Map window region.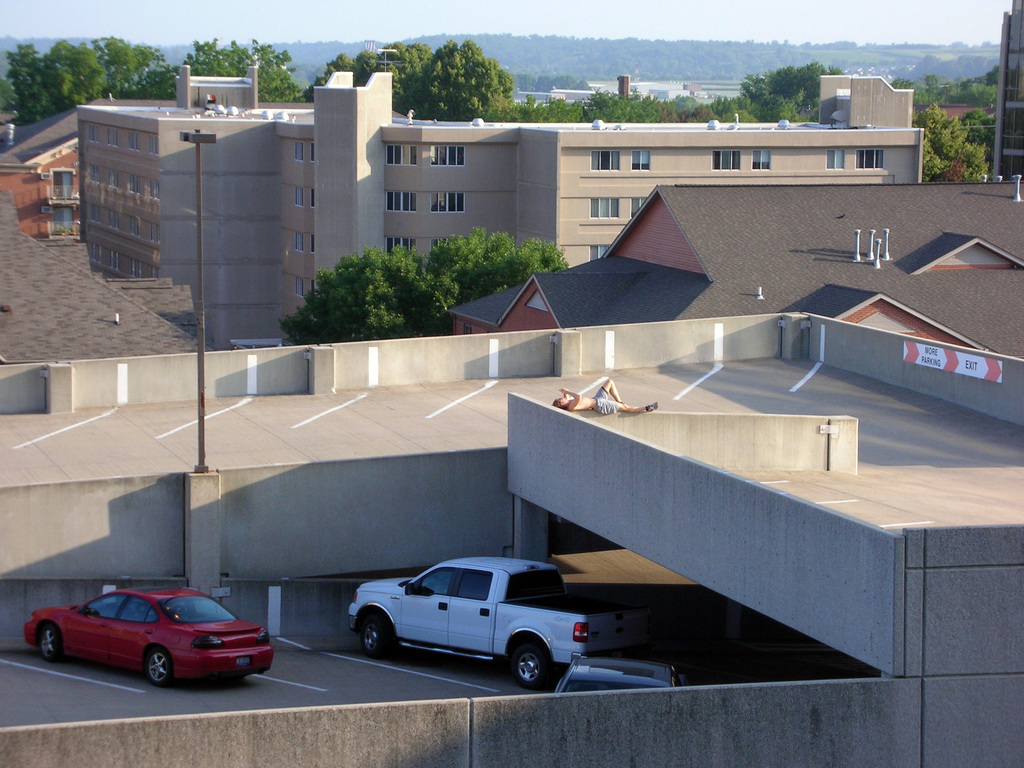
Mapped to [854, 148, 884, 170].
